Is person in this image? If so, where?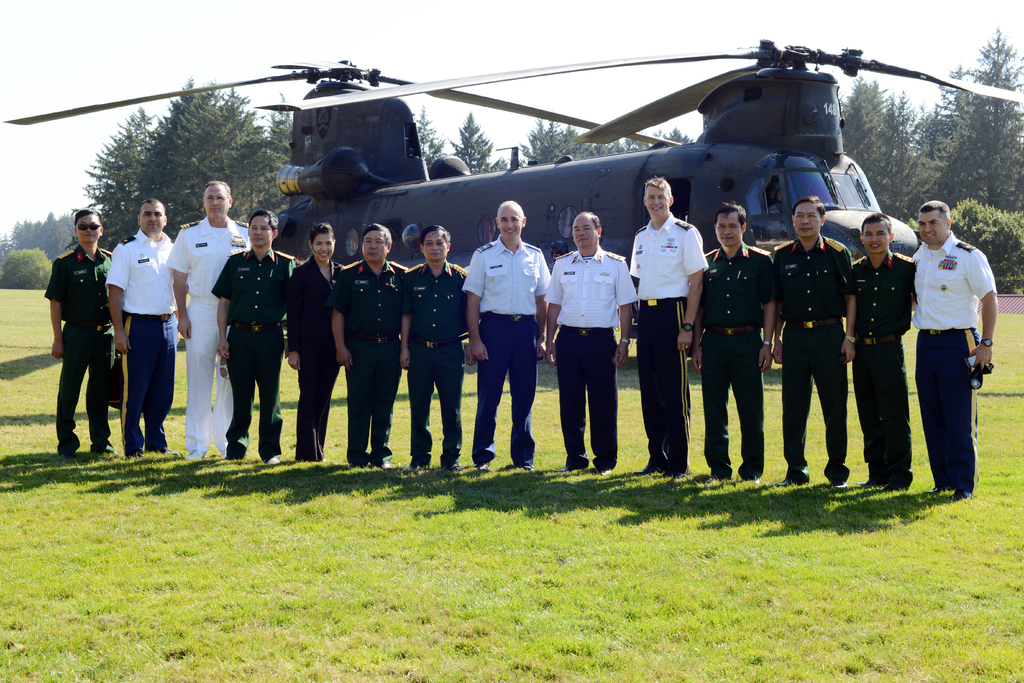
Yes, at [x1=332, y1=220, x2=403, y2=475].
